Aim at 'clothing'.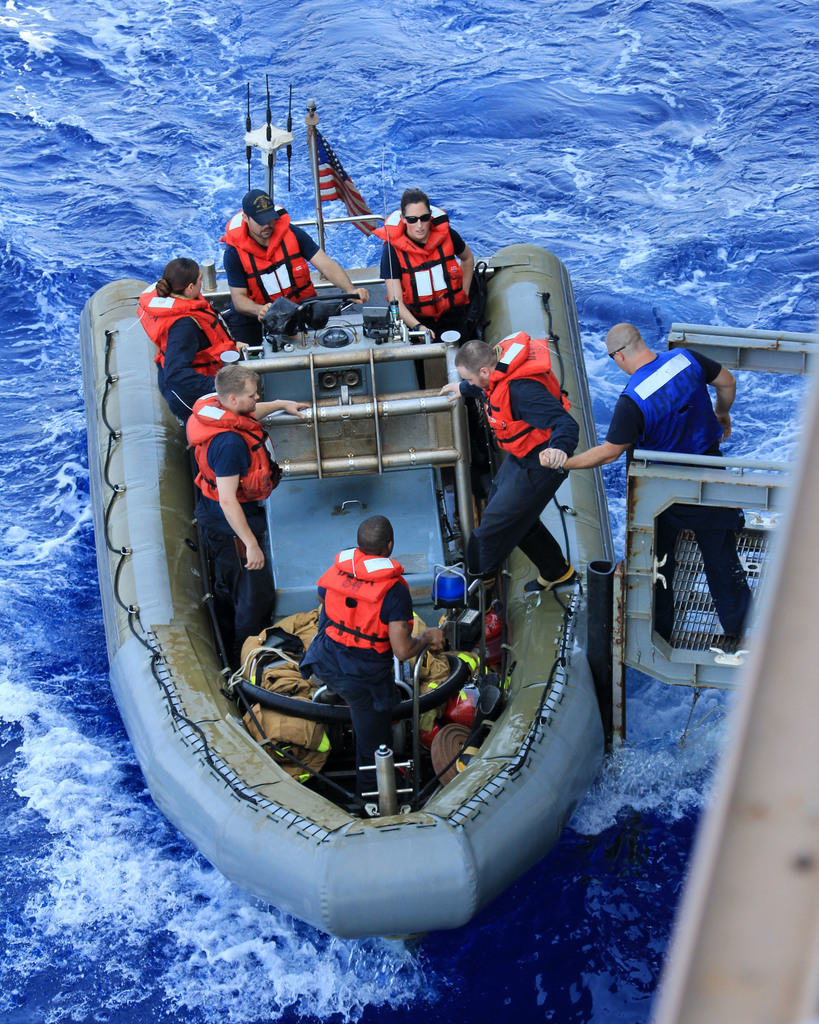
Aimed at Rect(305, 536, 431, 804).
